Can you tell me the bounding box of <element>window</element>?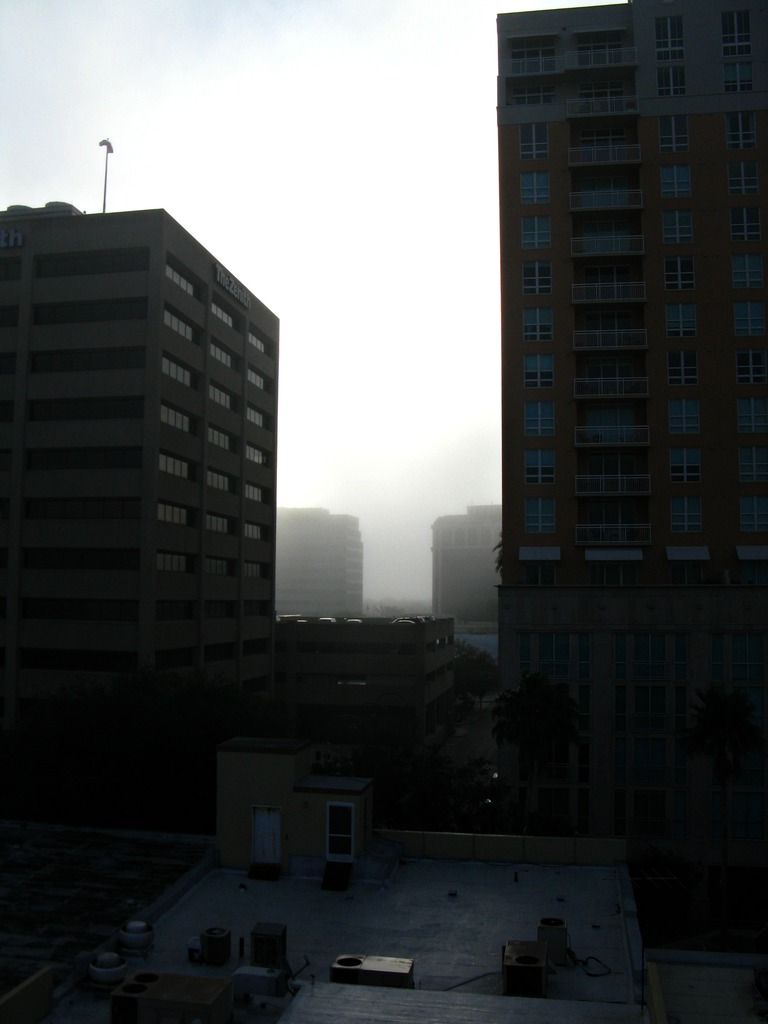
<box>522,450,553,486</box>.
